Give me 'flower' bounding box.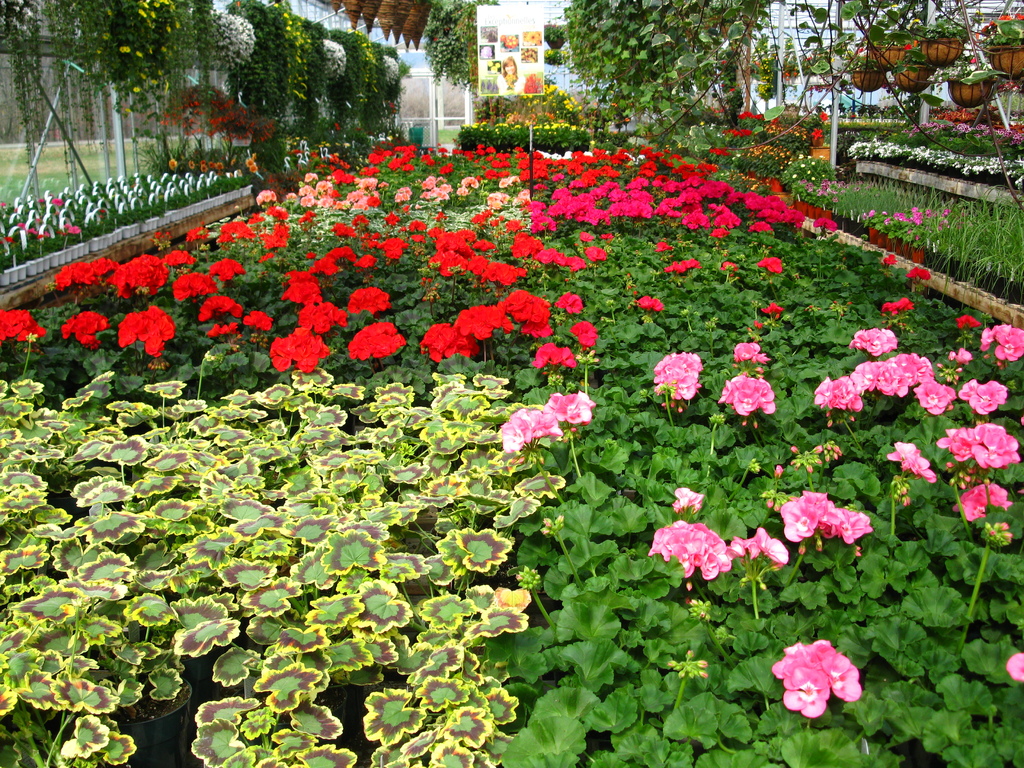
bbox=[52, 261, 97, 286].
